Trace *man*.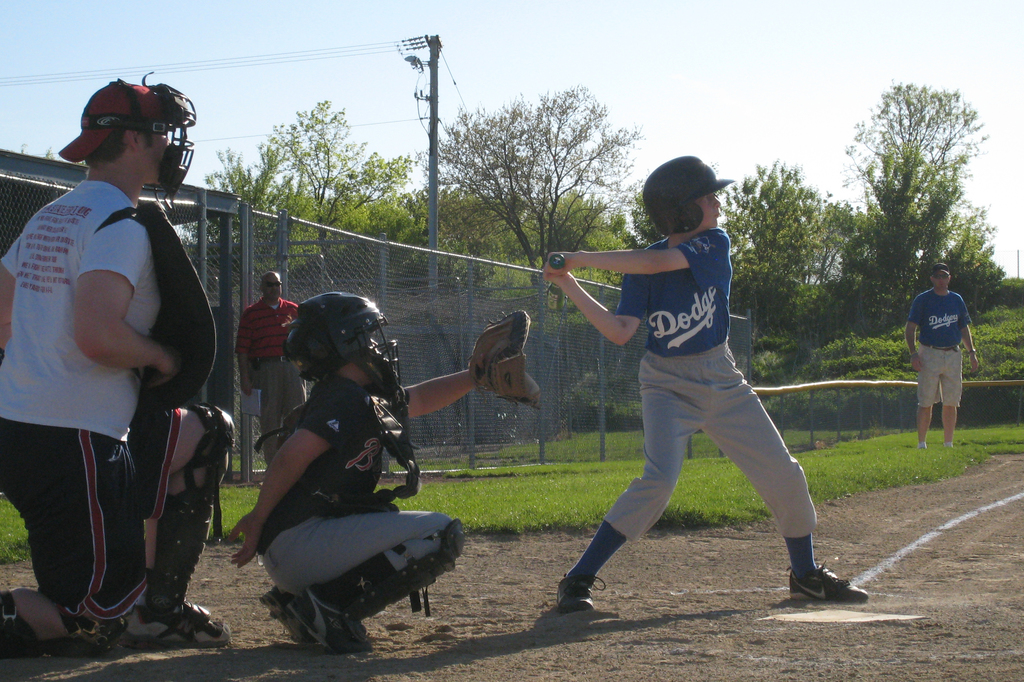
Traced to (x1=547, y1=149, x2=880, y2=615).
